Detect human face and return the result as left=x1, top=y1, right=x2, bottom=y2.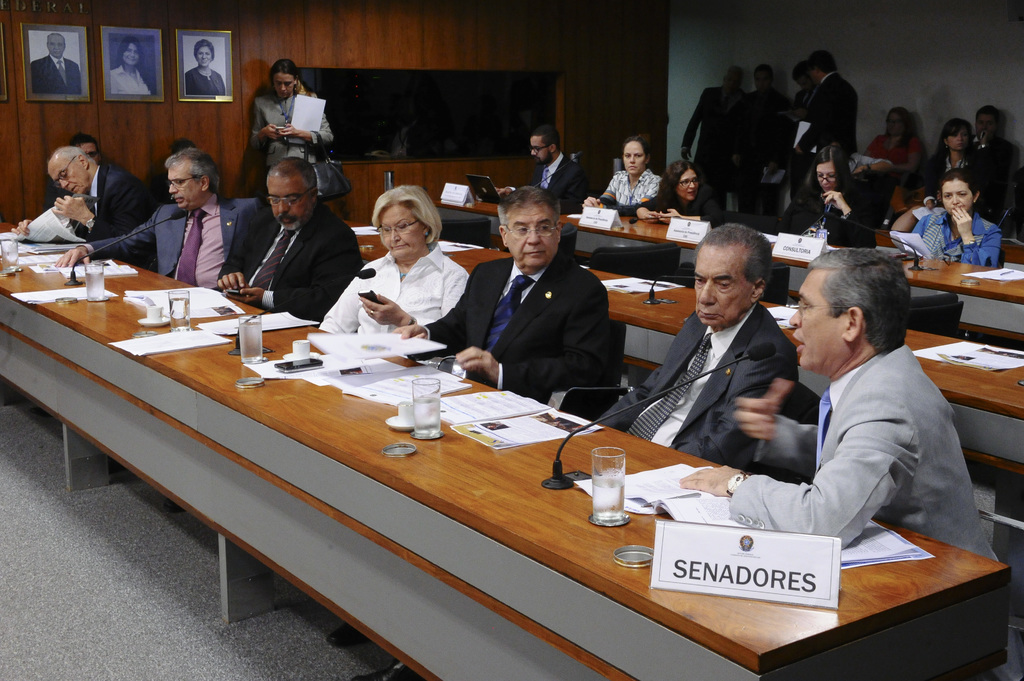
left=170, top=159, right=200, bottom=211.
